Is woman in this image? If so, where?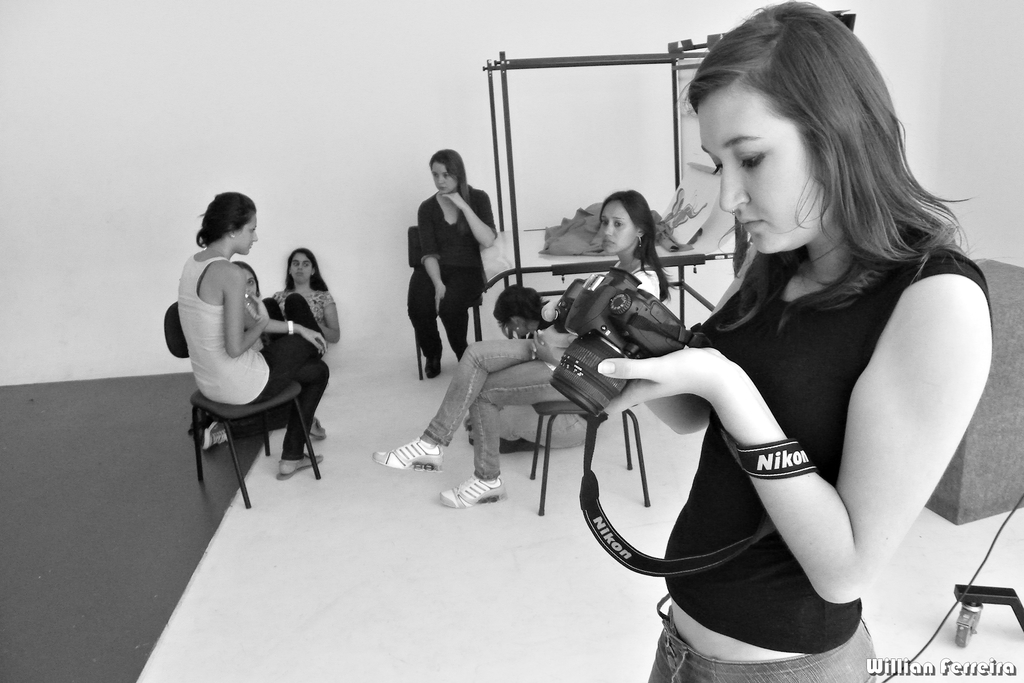
Yes, at select_region(173, 186, 326, 486).
